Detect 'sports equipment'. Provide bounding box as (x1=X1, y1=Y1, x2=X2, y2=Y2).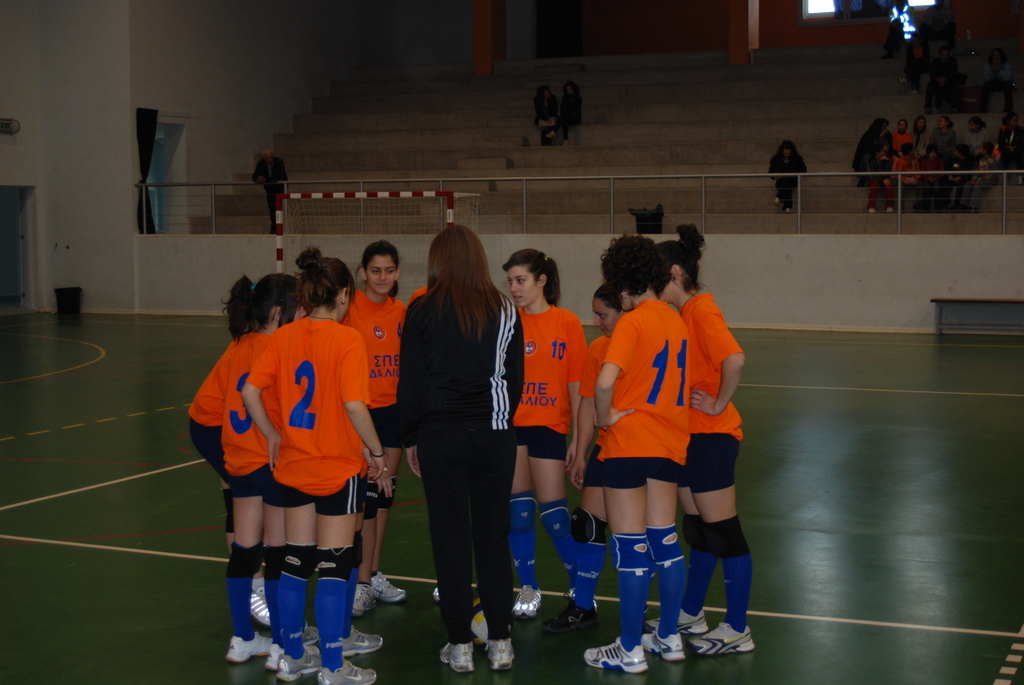
(x1=263, y1=543, x2=287, y2=579).
